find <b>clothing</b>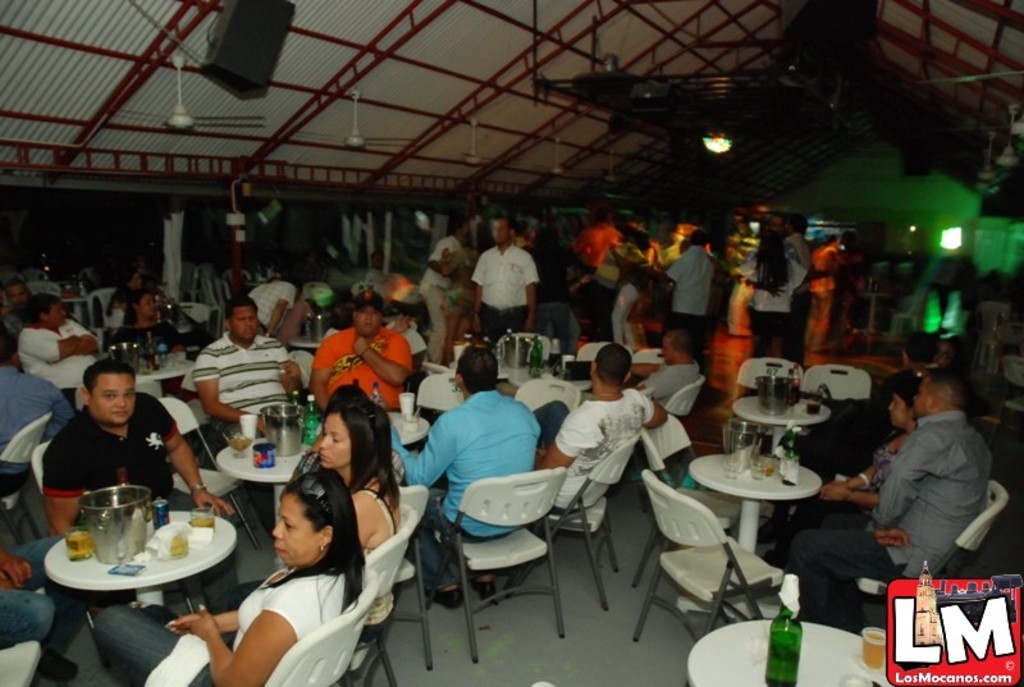
(left=387, top=388, right=545, bottom=545)
